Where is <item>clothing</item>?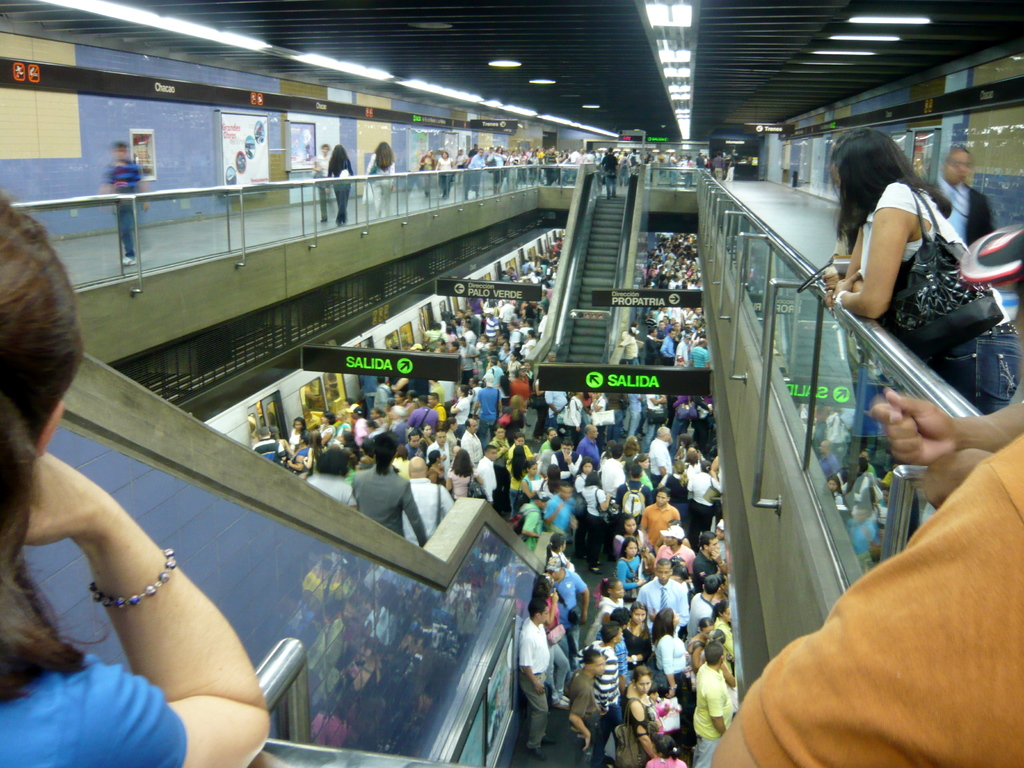
rect(629, 626, 653, 676).
